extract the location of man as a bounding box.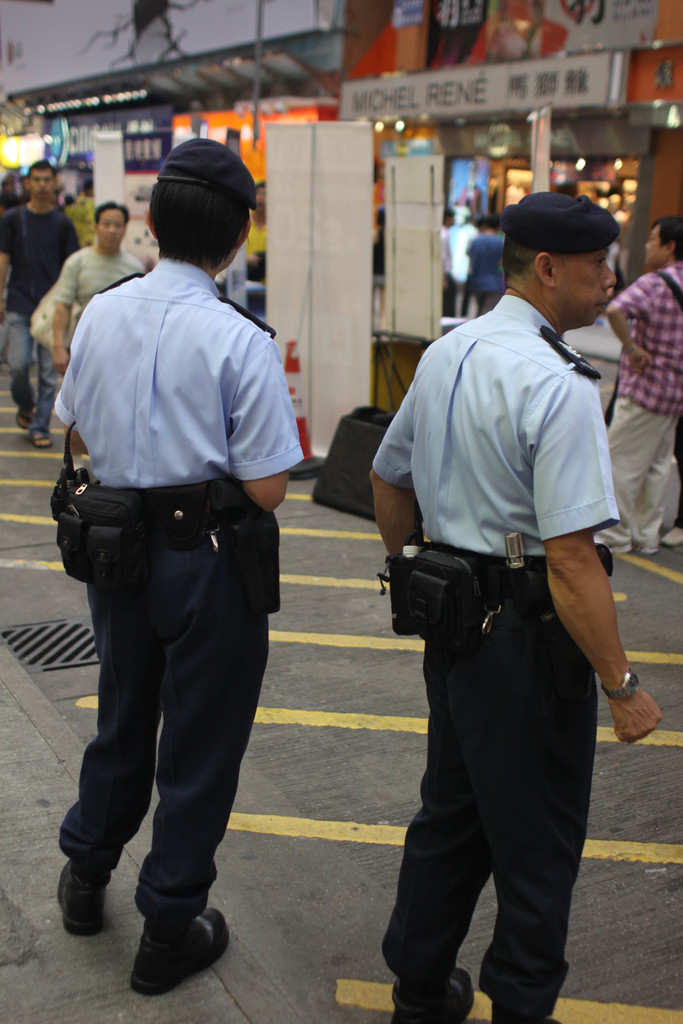
region(41, 200, 157, 472).
